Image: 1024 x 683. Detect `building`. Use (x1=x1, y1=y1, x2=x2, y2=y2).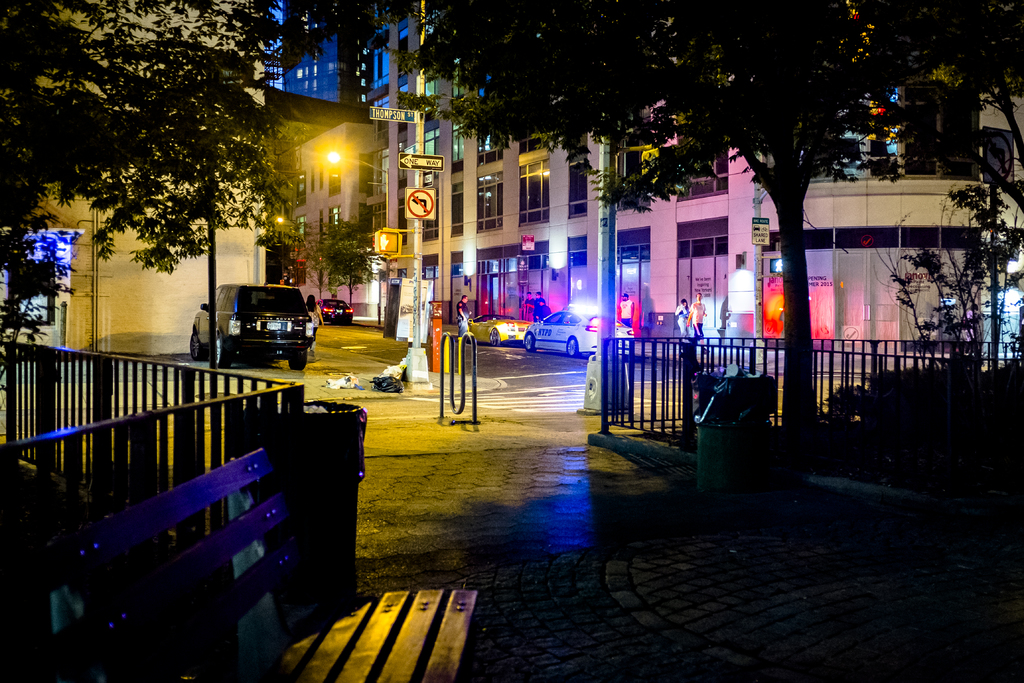
(x1=0, y1=0, x2=268, y2=388).
